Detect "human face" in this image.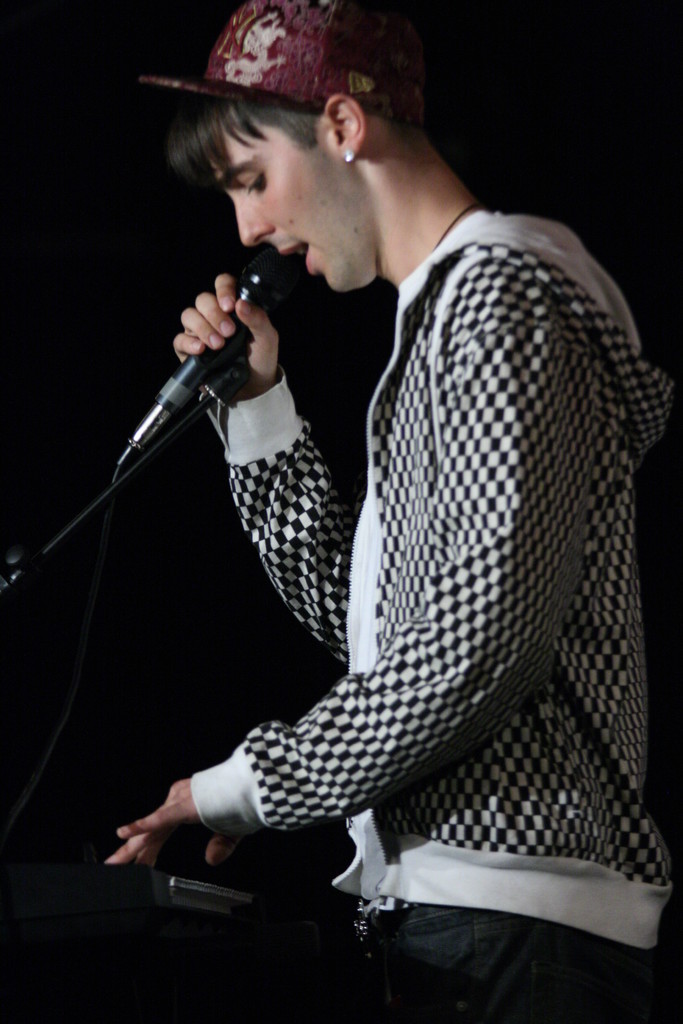
Detection: [x1=210, y1=97, x2=384, y2=290].
